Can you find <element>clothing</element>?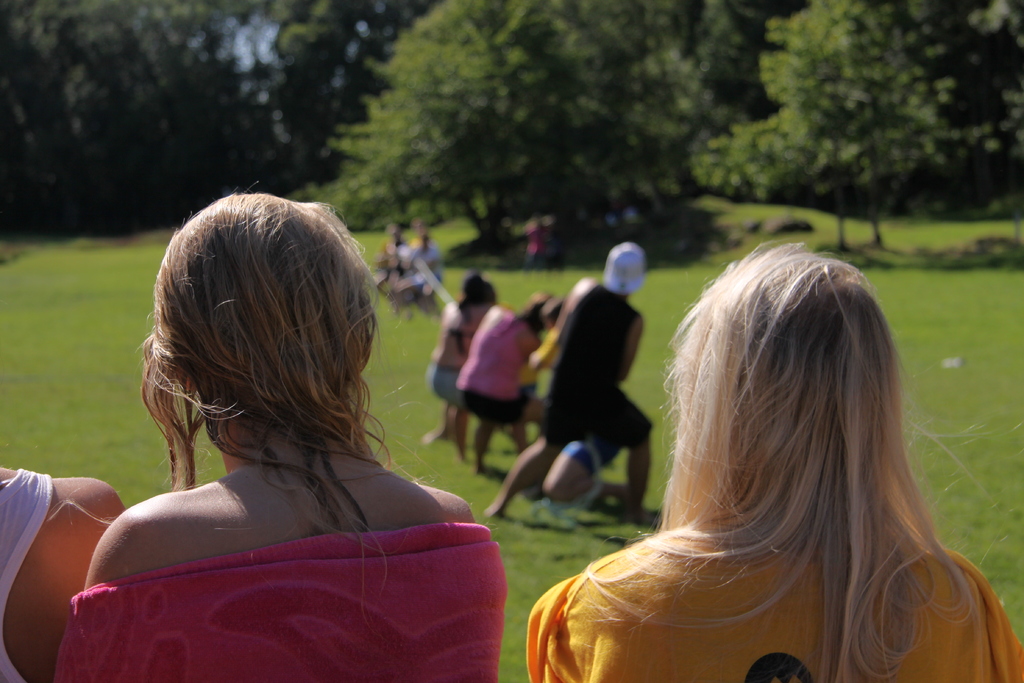
Yes, bounding box: box(522, 224, 548, 270).
